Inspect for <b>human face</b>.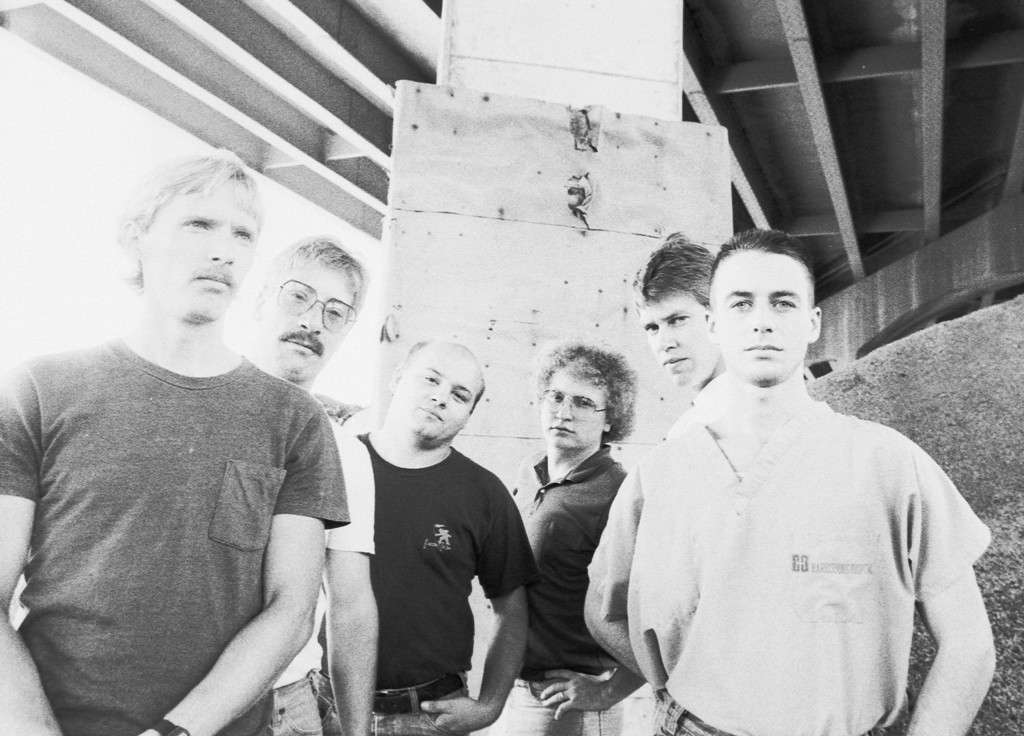
Inspection: box(138, 177, 254, 321).
